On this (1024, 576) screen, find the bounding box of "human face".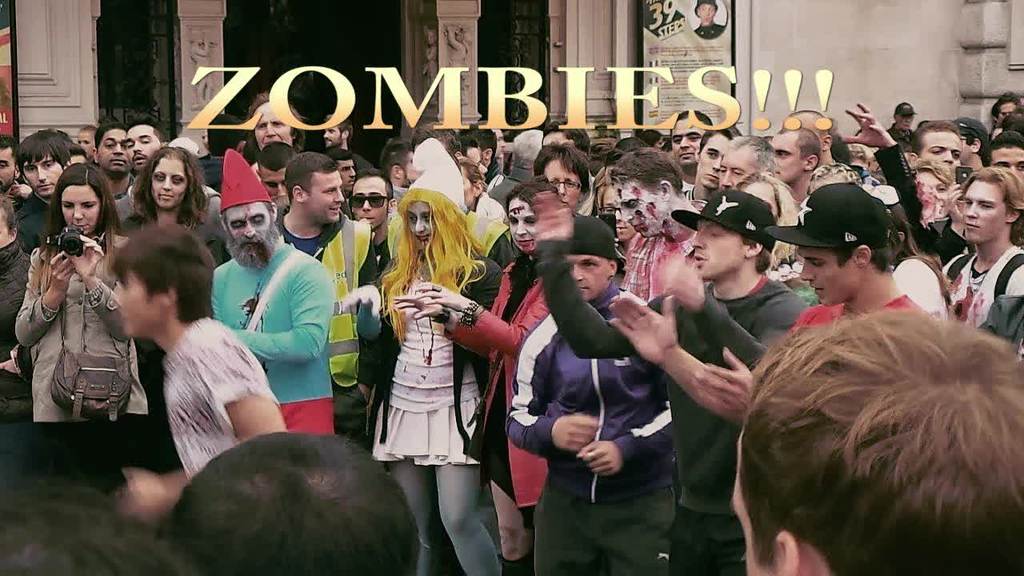
Bounding box: pyautogui.locateOnScreen(699, 126, 734, 186).
